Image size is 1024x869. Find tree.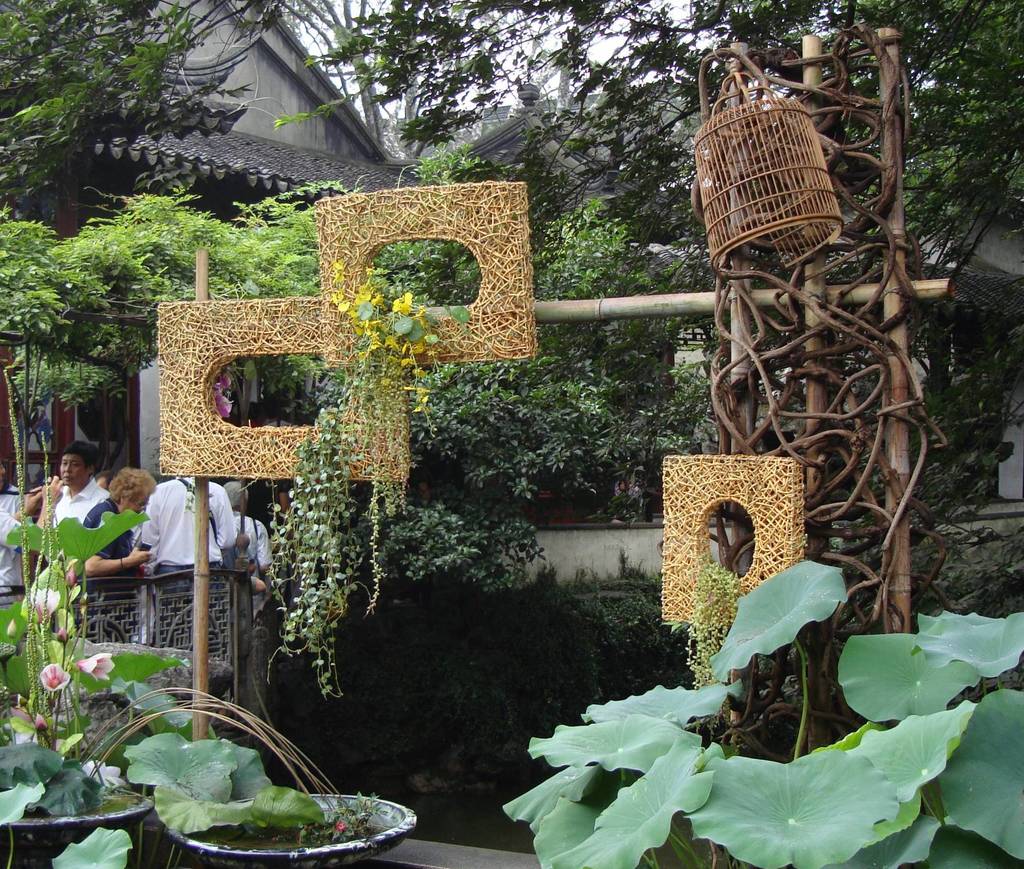
<region>189, 171, 650, 738</region>.
